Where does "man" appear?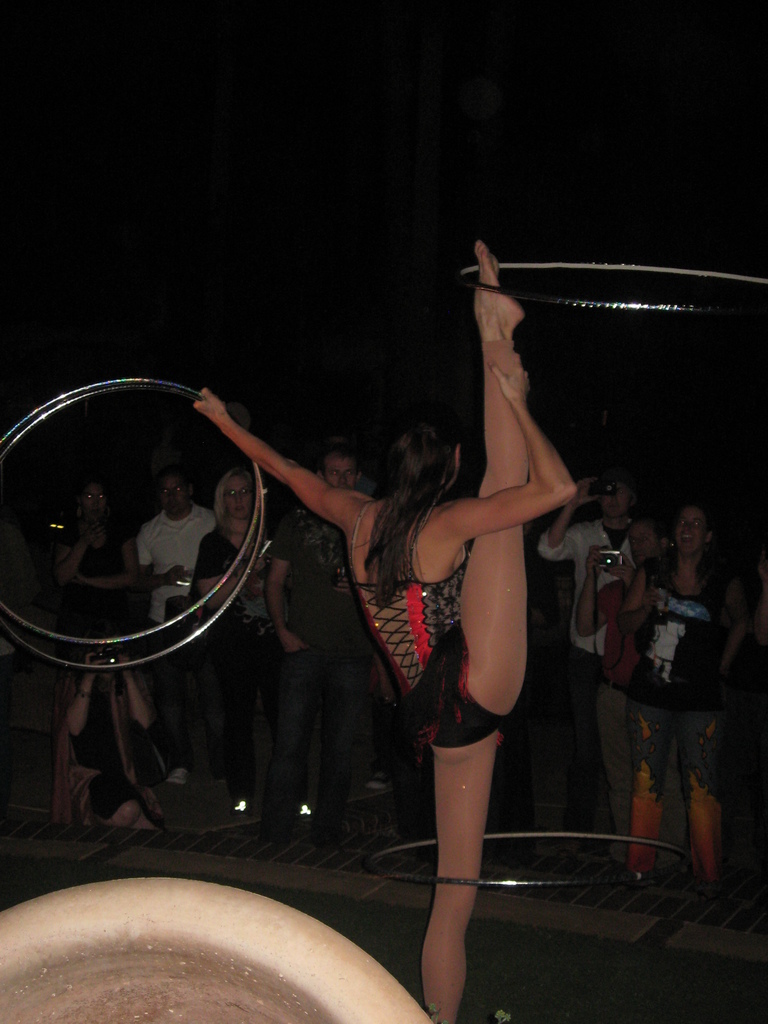
Appears at {"left": 138, "top": 464, "right": 220, "bottom": 784}.
